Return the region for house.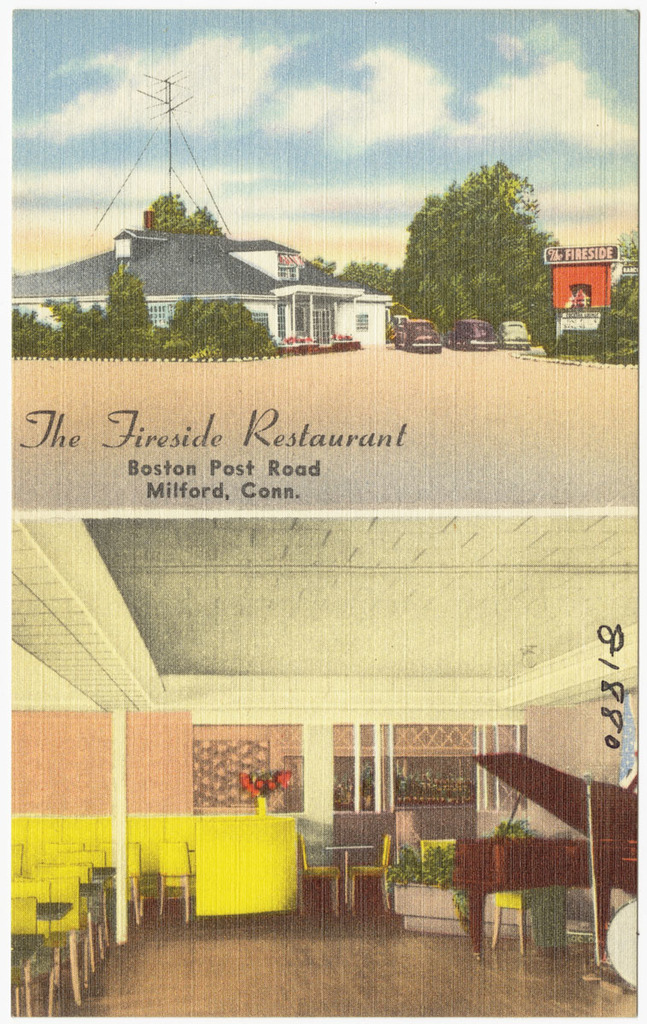
[x1=0, y1=528, x2=646, y2=1023].
